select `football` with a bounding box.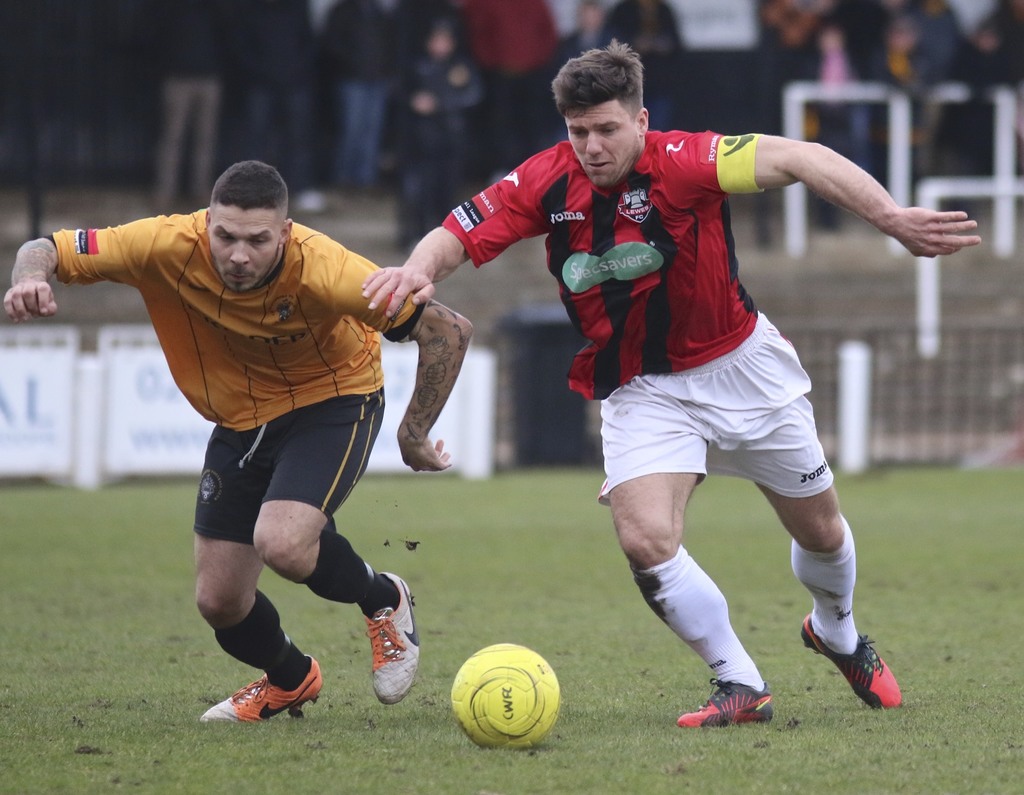
Rect(449, 641, 560, 749).
